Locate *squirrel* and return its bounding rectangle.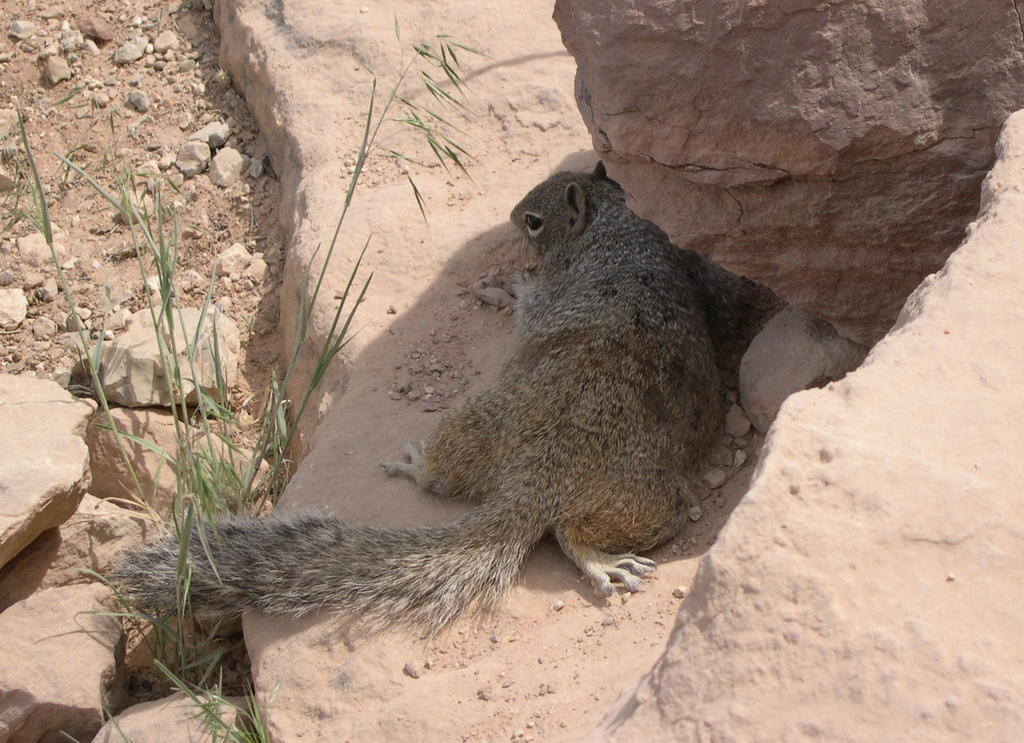
[left=81, top=161, right=810, bottom=669].
